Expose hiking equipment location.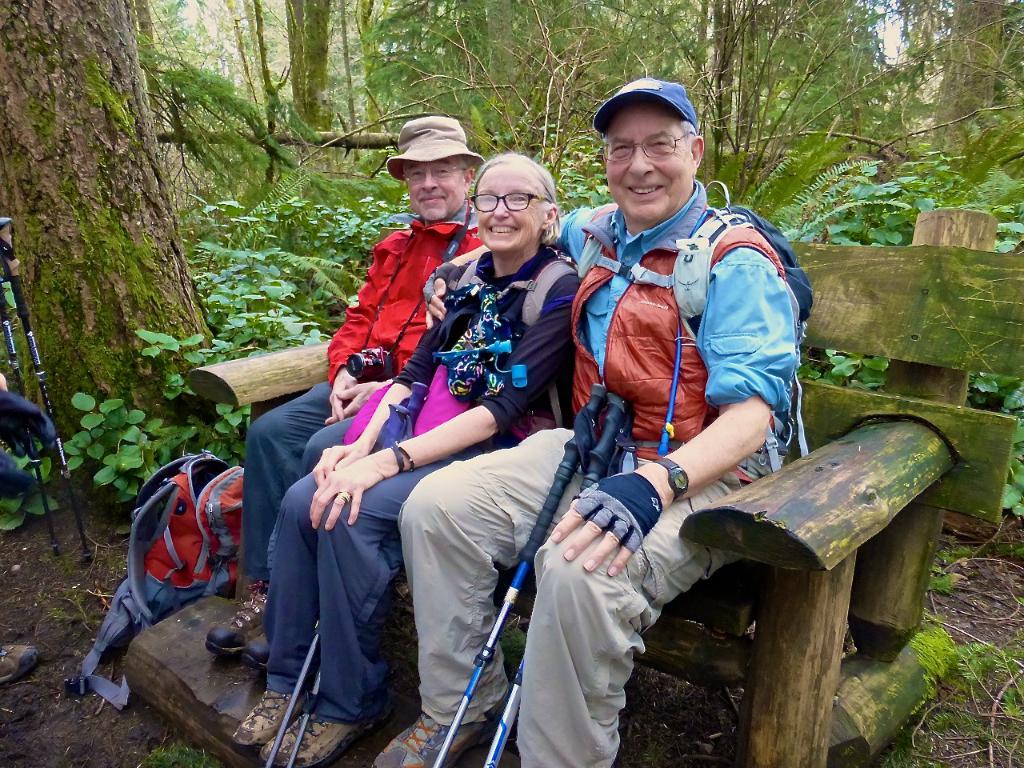
Exposed at select_region(485, 385, 635, 767).
